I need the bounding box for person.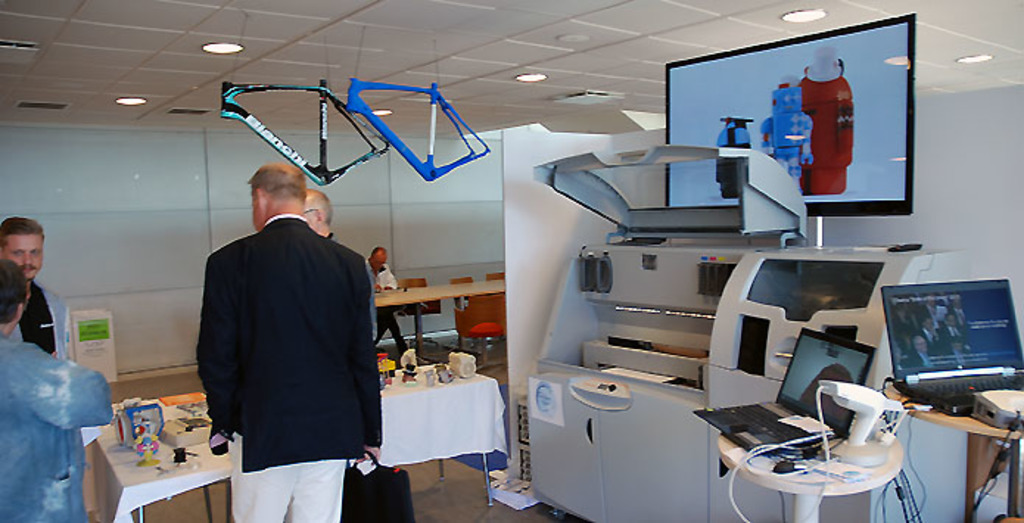
Here it is: [x1=304, y1=189, x2=357, y2=245].
